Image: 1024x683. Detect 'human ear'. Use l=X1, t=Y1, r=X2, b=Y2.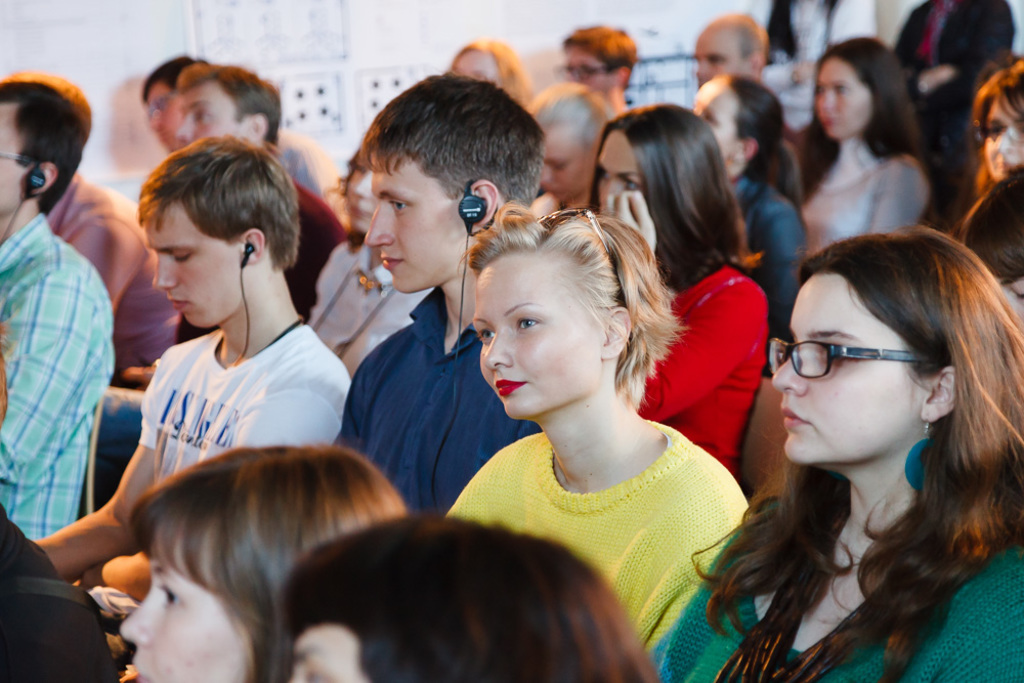
l=736, t=138, r=757, b=156.
